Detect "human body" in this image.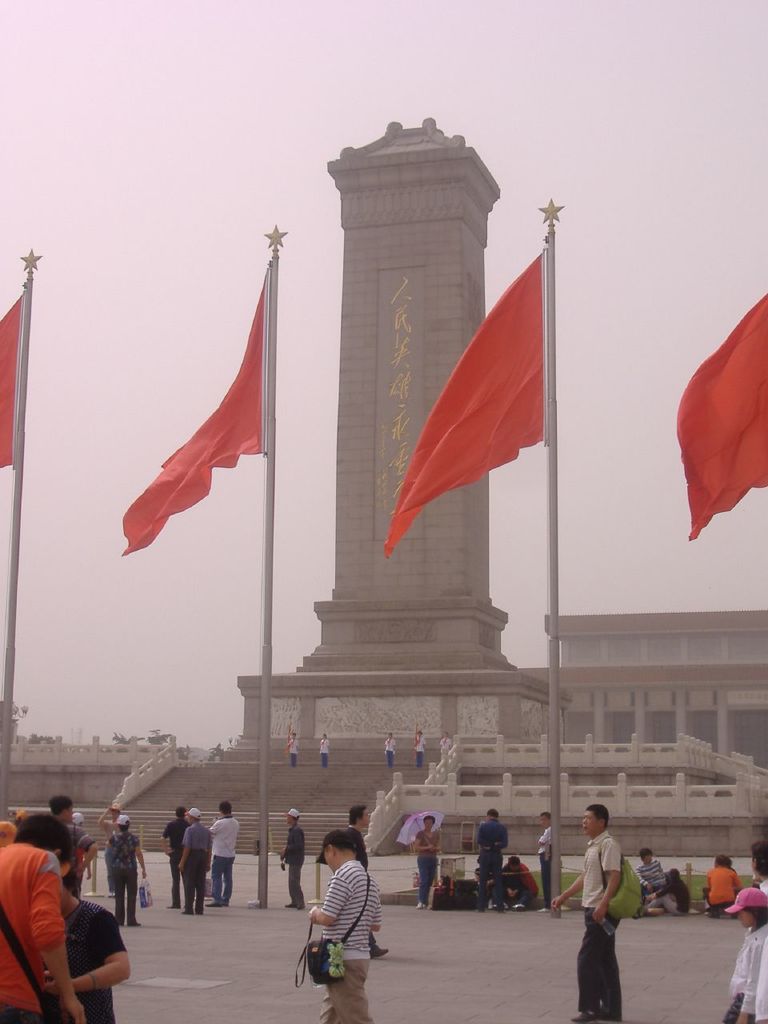
Detection: crop(207, 814, 245, 907).
